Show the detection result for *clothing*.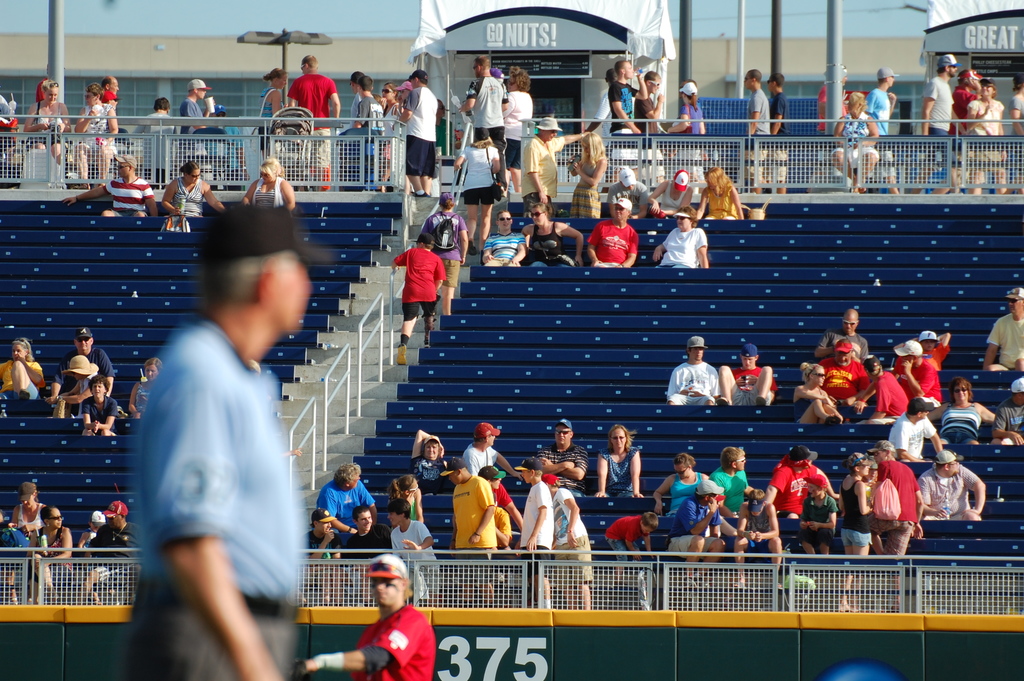
box(553, 488, 595, 586).
